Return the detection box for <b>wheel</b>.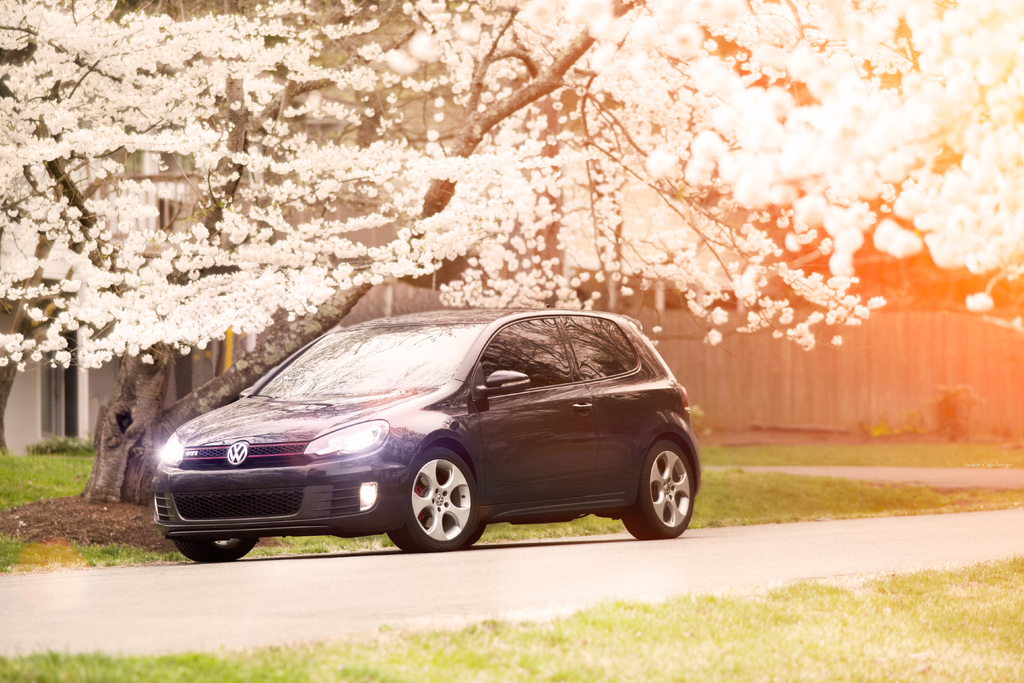
select_region(620, 440, 690, 541).
